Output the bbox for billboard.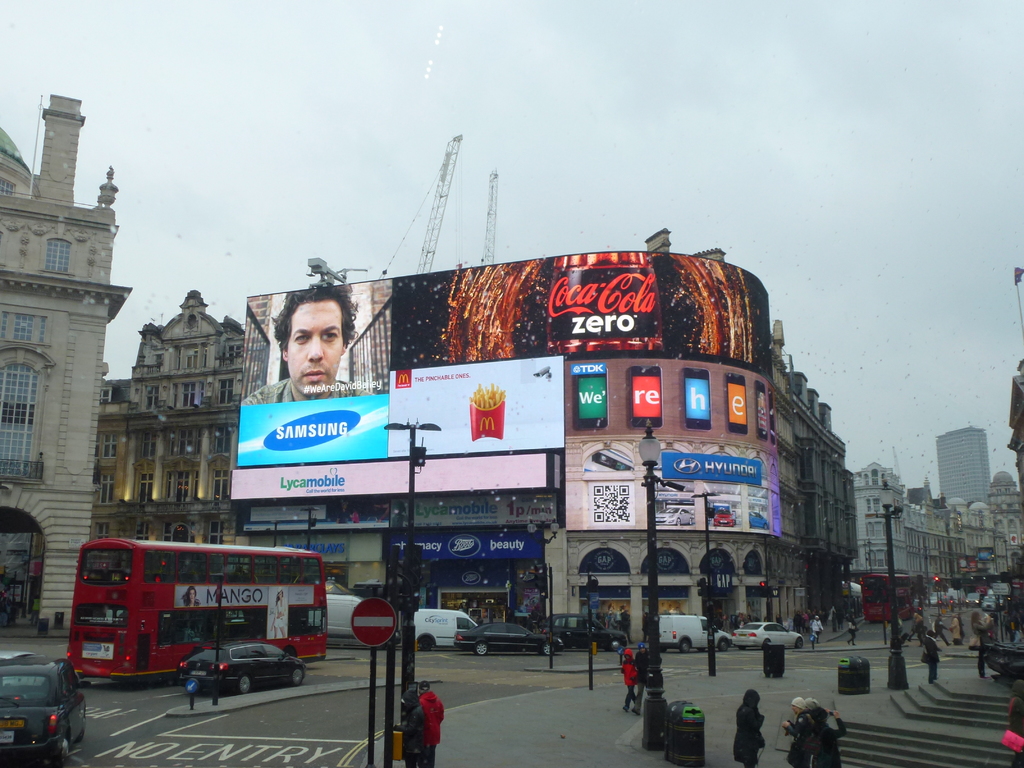
{"x1": 231, "y1": 446, "x2": 551, "y2": 511}.
